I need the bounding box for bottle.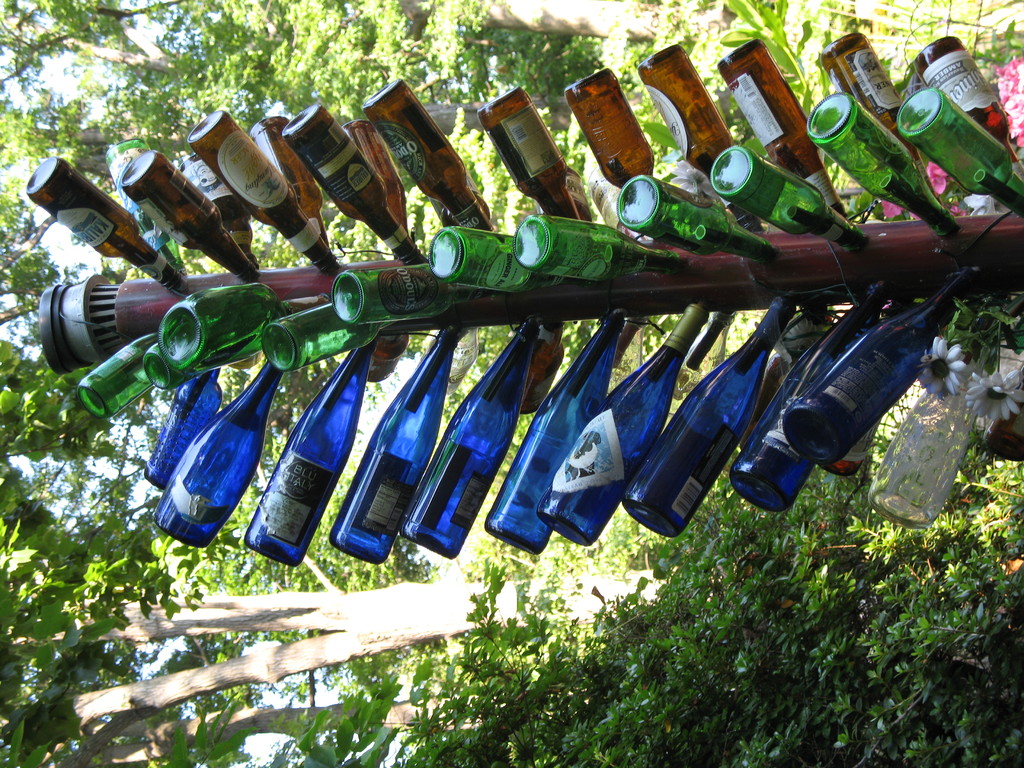
Here it is: [left=618, top=274, right=804, bottom=547].
